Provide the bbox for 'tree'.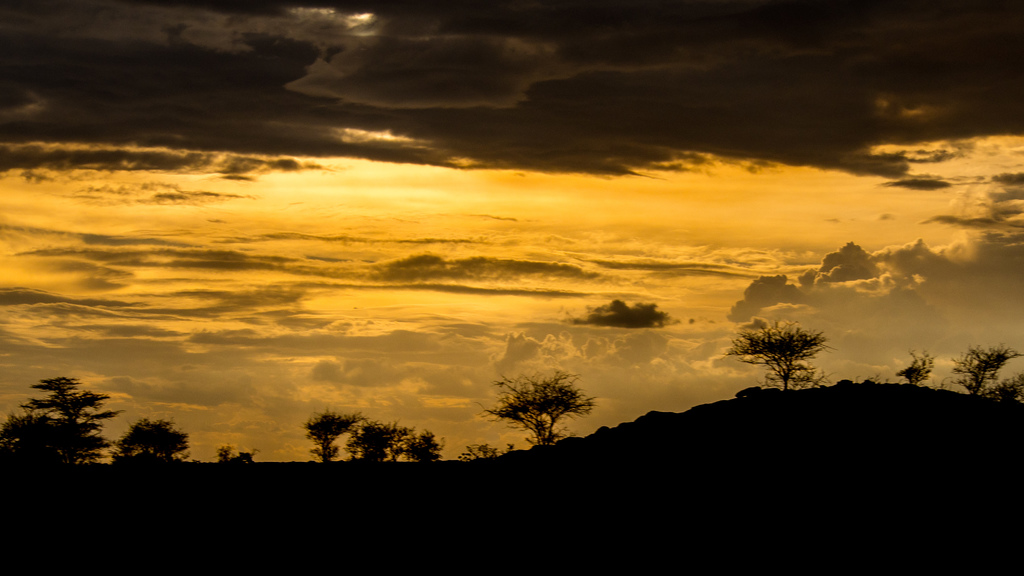
(x1=104, y1=418, x2=188, y2=468).
